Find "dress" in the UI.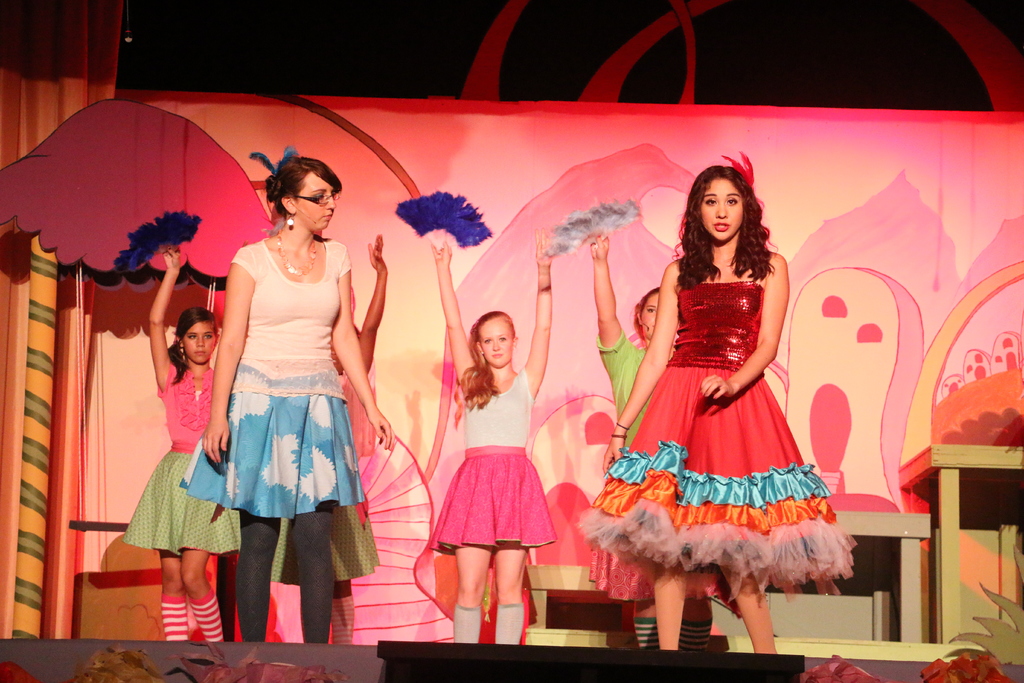
UI element at l=429, t=368, r=558, b=552.
